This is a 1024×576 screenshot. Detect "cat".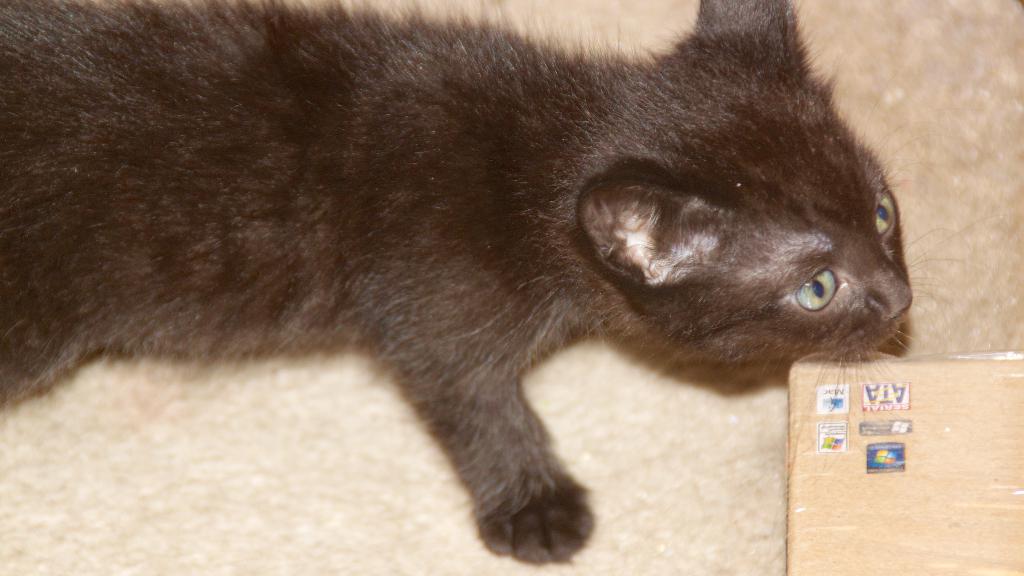
bbox=[0, 0, 913, 565].
